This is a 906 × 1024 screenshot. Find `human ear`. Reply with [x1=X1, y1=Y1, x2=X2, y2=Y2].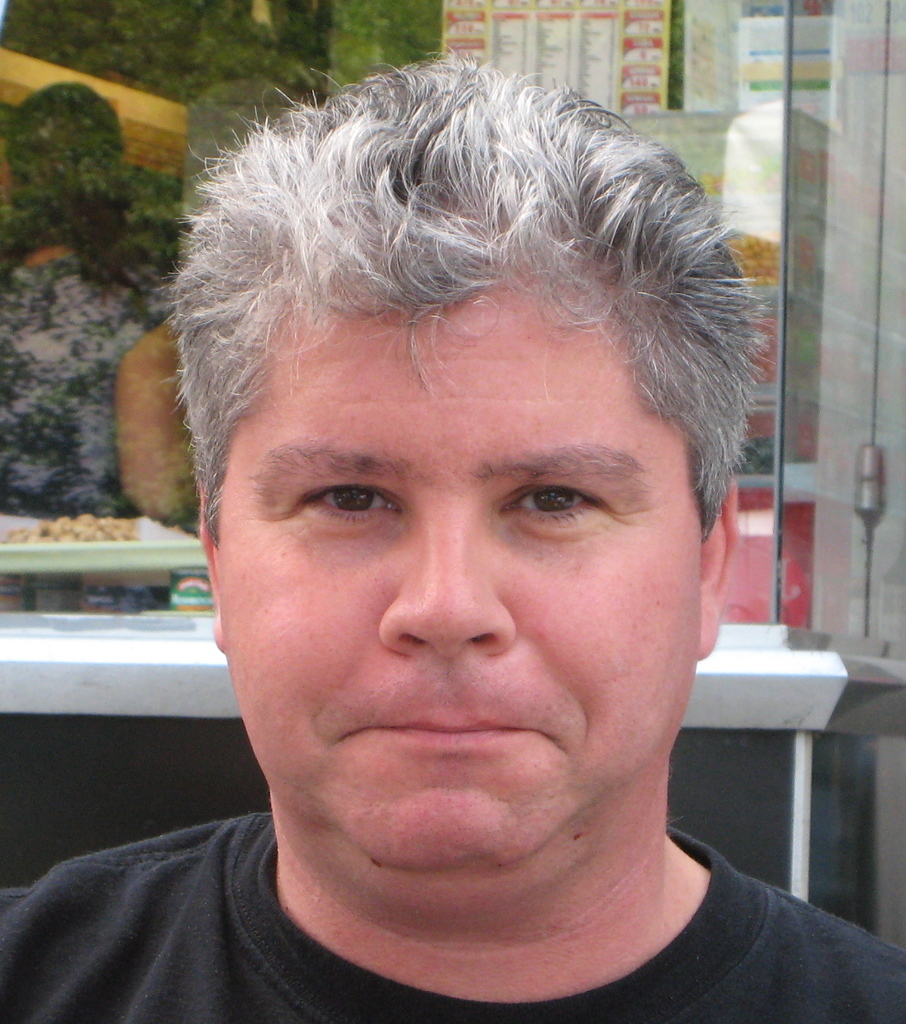
[x1=198, y1=481, x2=223, y2=649].
